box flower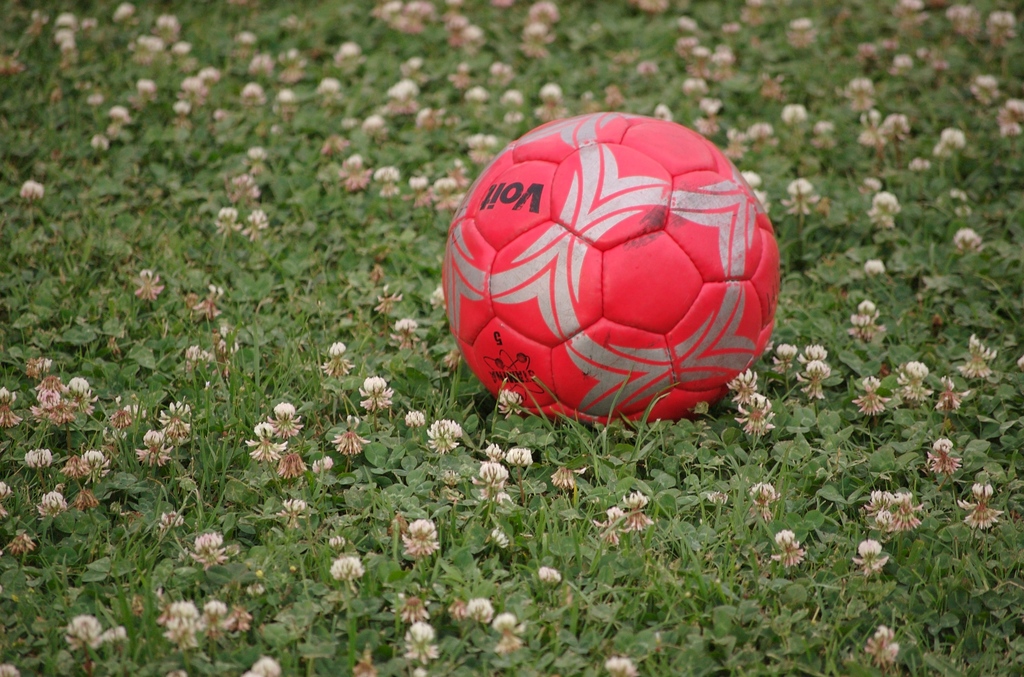
bbox(332, 414, 367, 455)
